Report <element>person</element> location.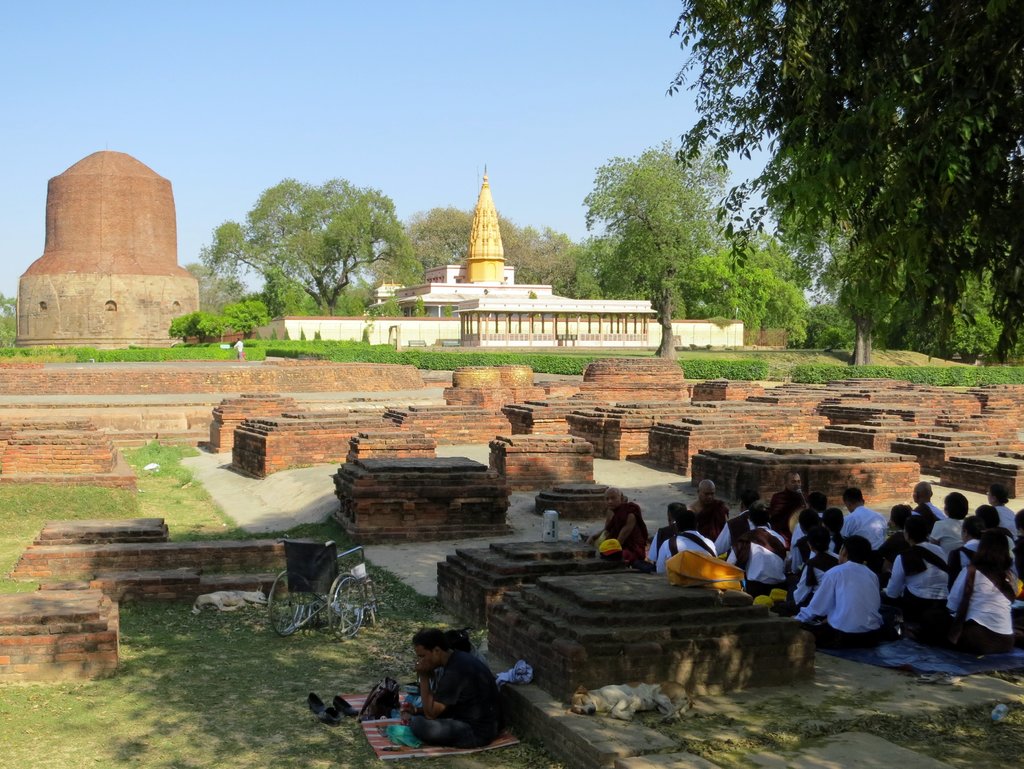
Report: locate(398, 626, 486, 717).
